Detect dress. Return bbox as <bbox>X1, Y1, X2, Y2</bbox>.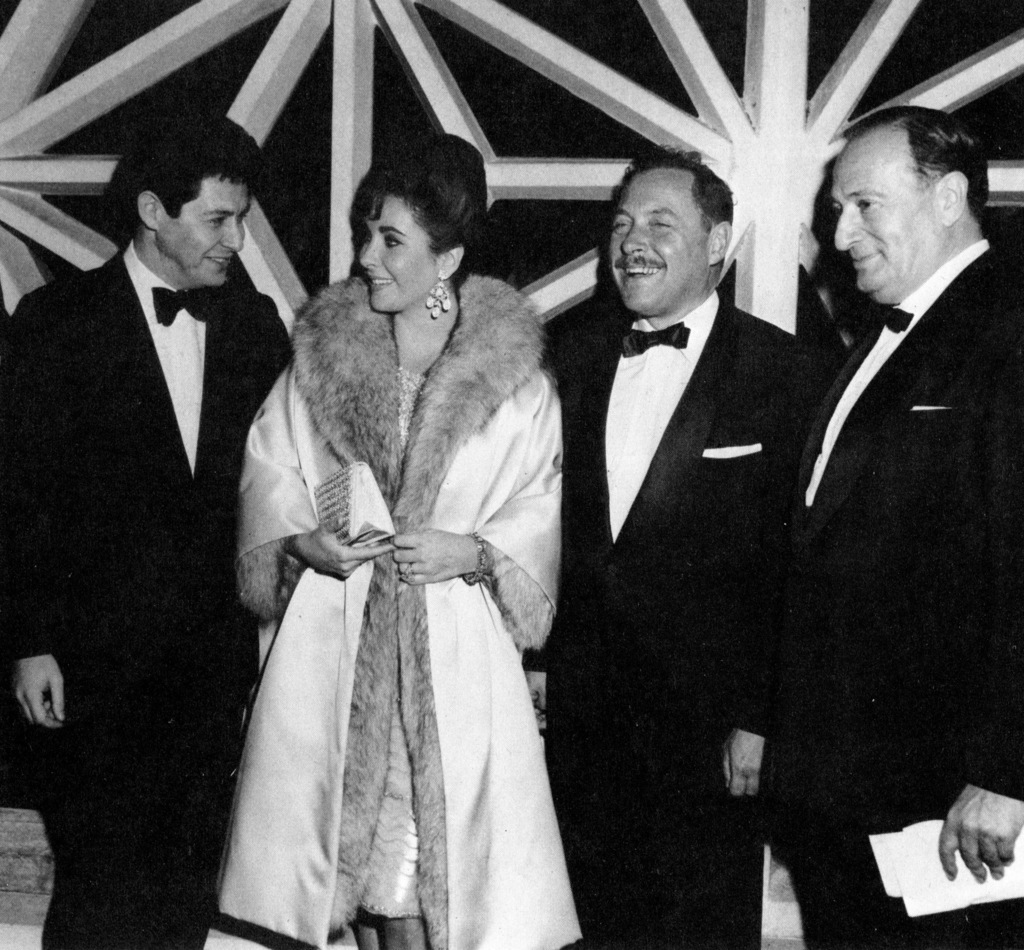
<bbox>355, 366, 431, 915</bbox>.
